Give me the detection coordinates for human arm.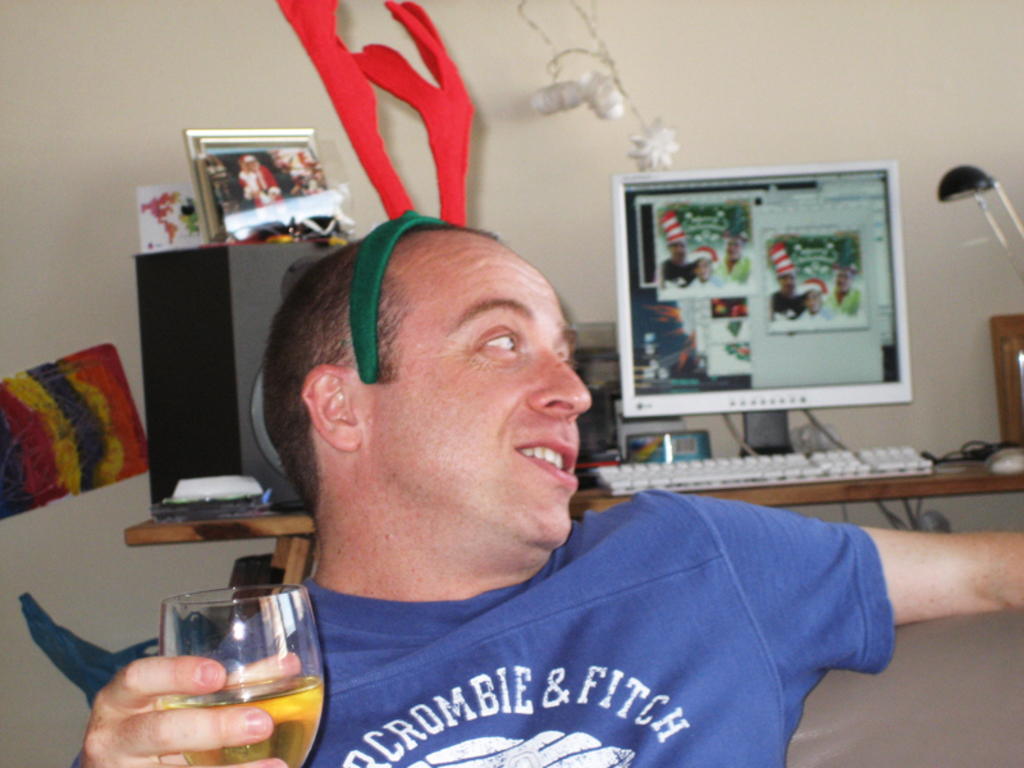
x1=69 y1=644 x2=339 y2=767.
